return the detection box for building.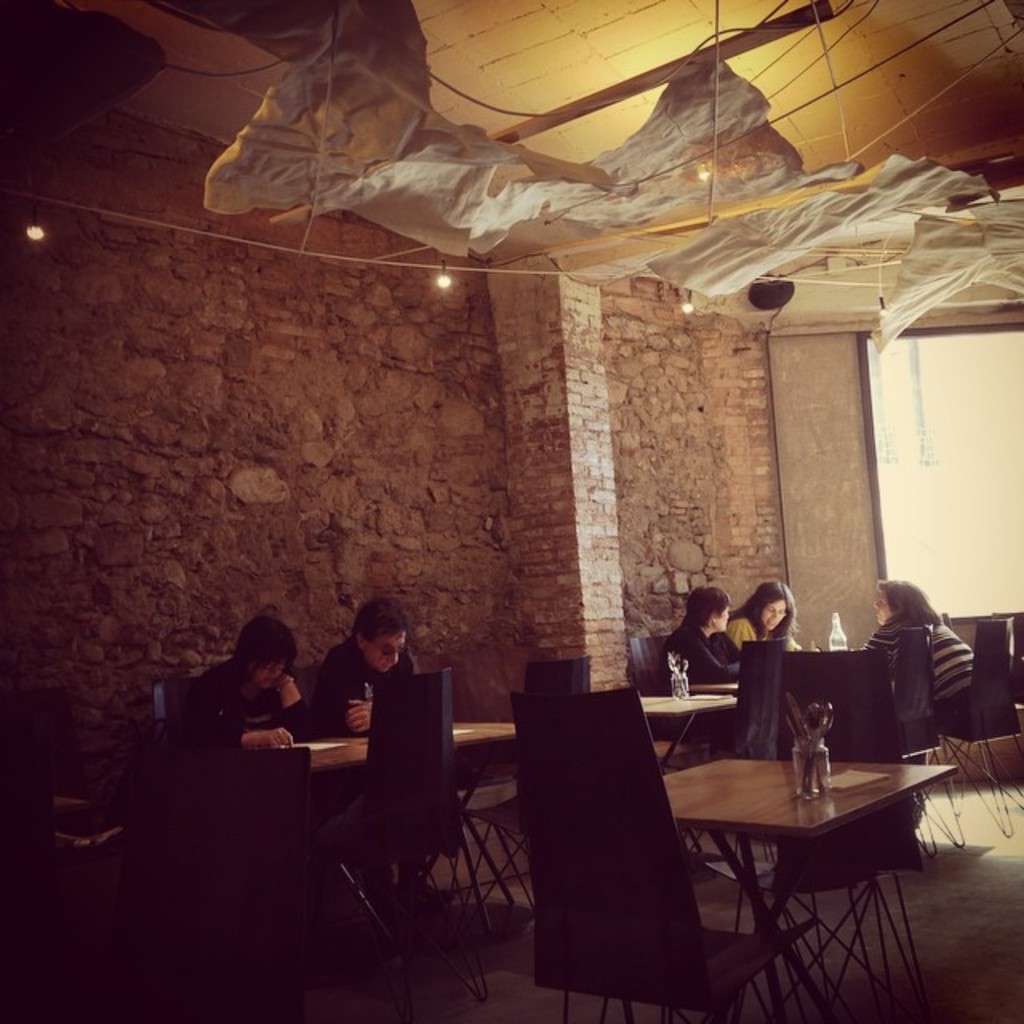
left=0, top=0, right=1022, bottom=1022.
